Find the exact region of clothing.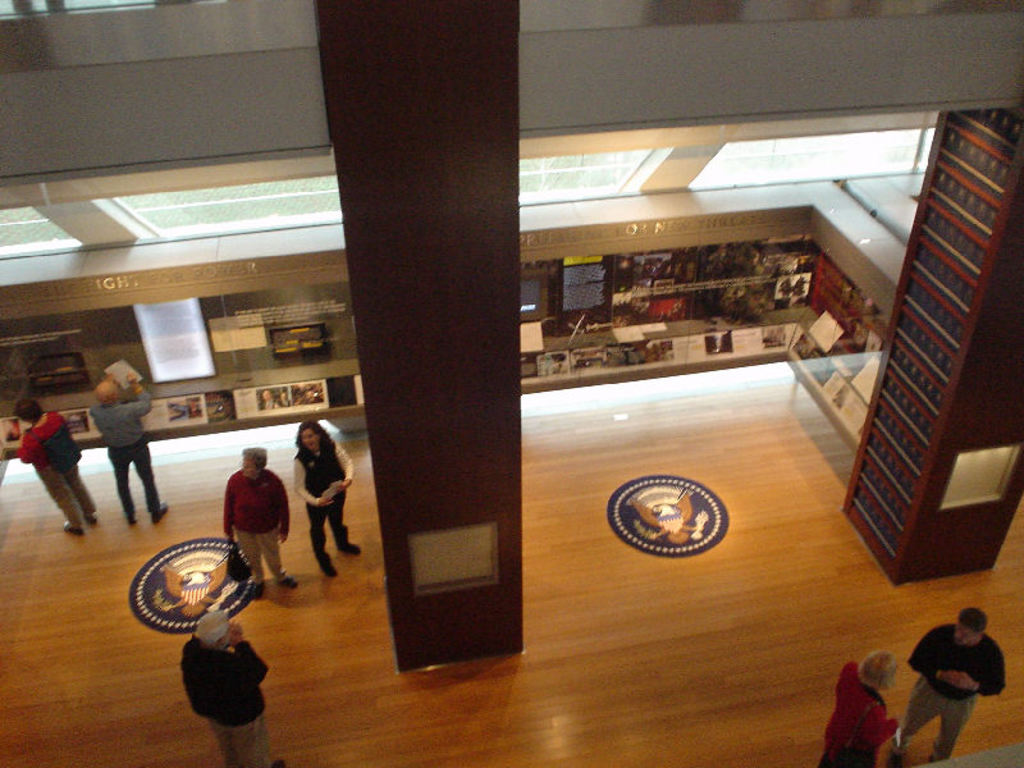
Exact region: select_region(815, 660, 901, 767).
